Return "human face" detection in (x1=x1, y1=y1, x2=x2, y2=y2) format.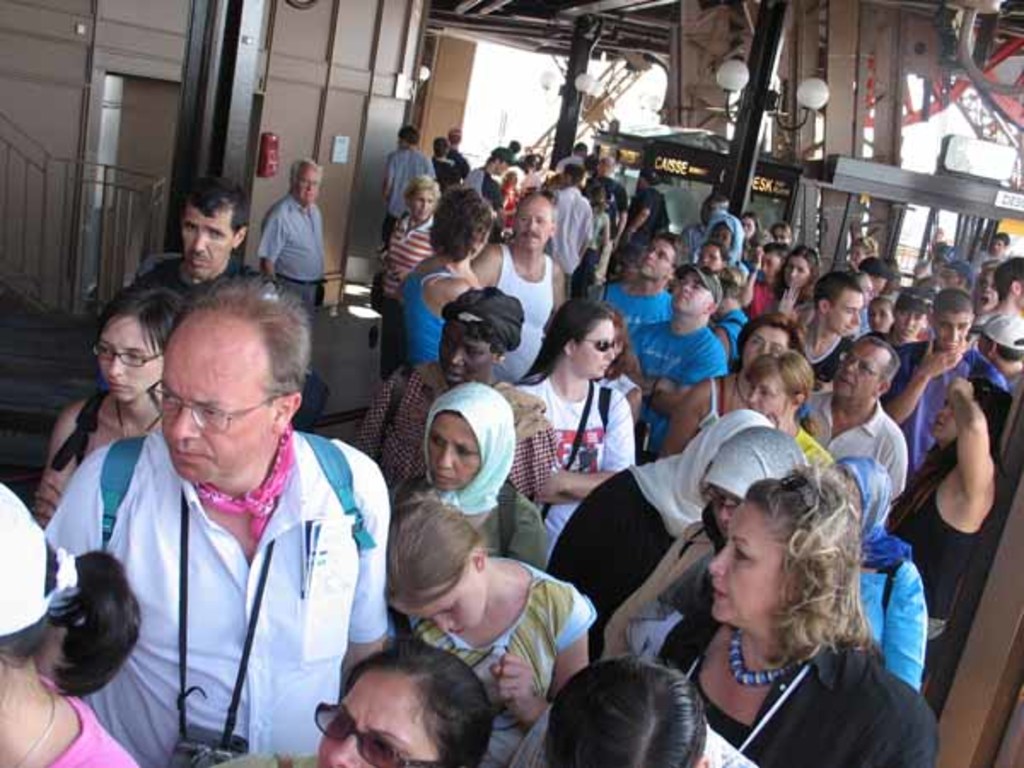
(x1=181, y1=208, x2=230, y2=276).
